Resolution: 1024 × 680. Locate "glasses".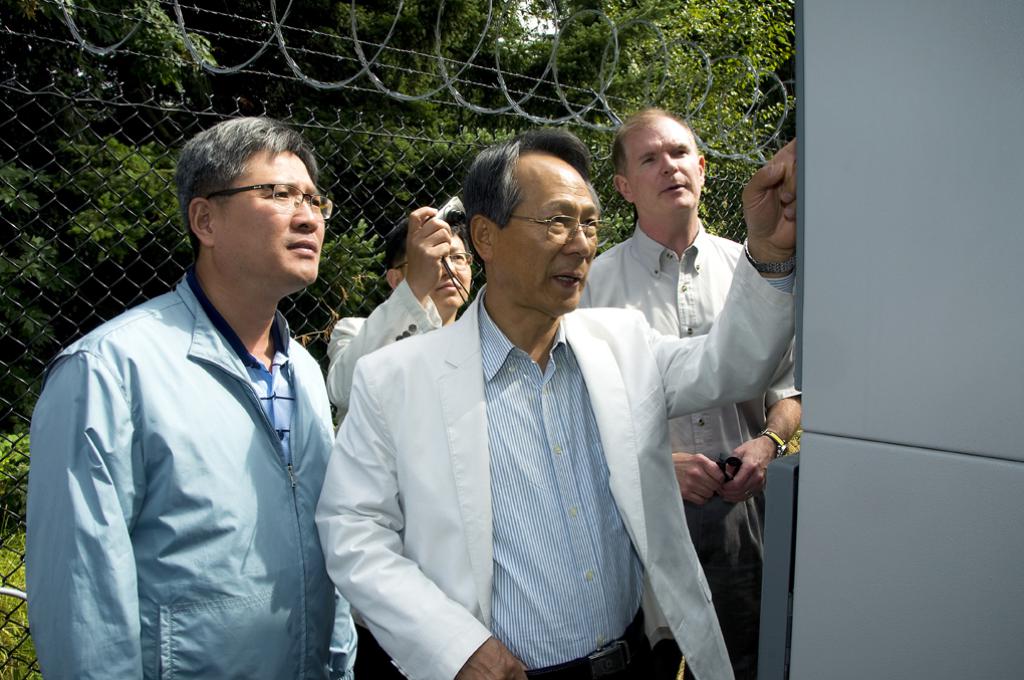
203, 181, 333, 222.
